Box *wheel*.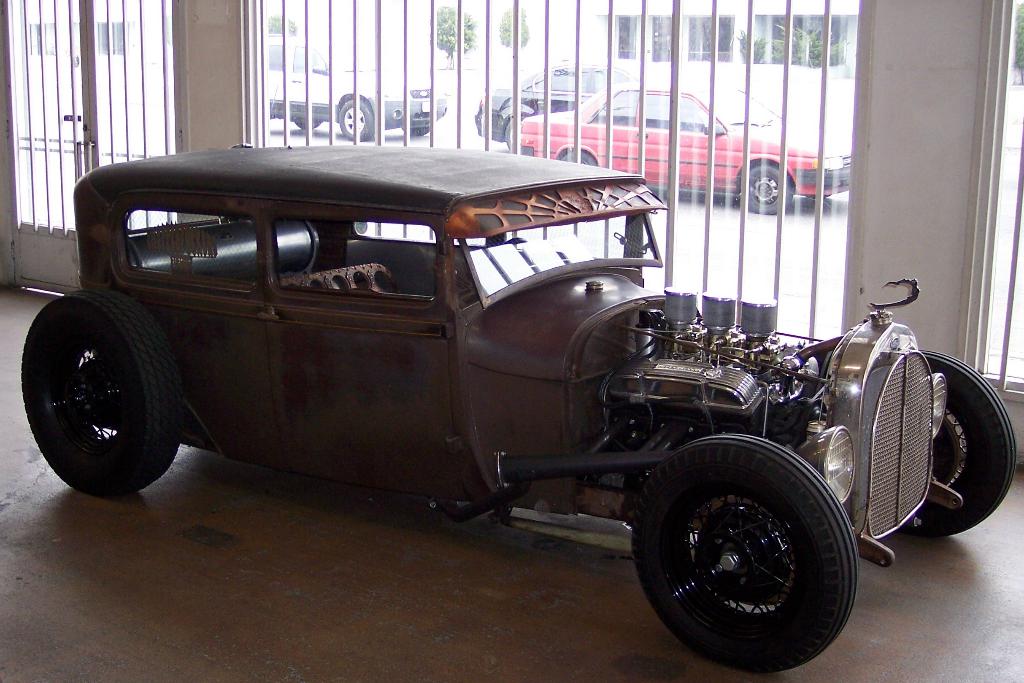
l=19, t=282, r=188, b=497.
